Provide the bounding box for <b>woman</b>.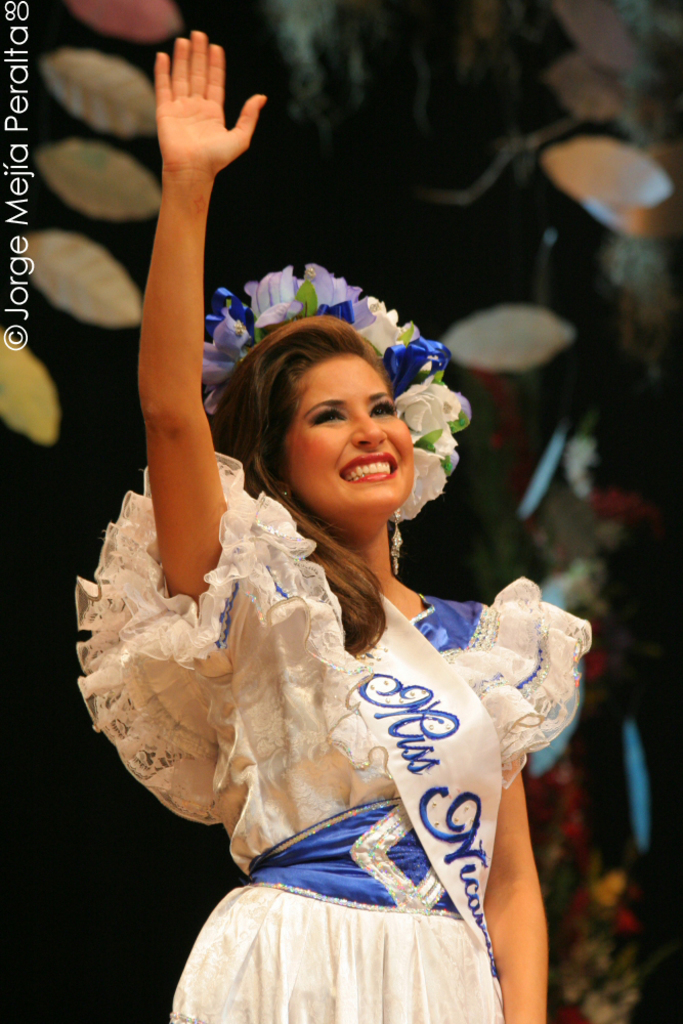
detection(92, 222, 552, 994).
